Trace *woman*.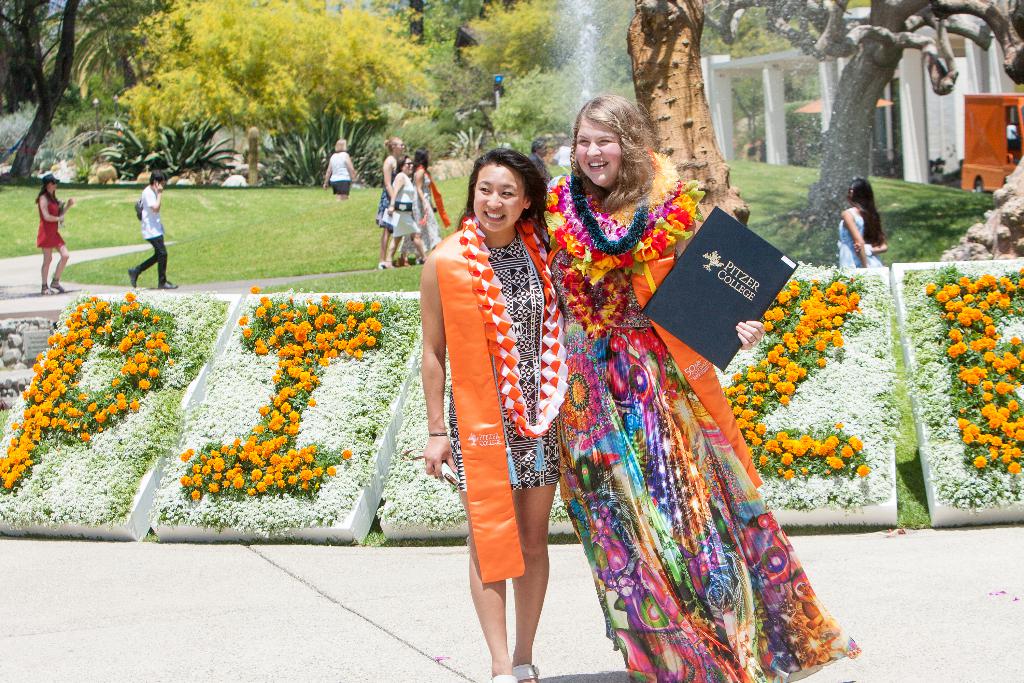
Traced to left=411, top=148, right=446, bottom=249.
